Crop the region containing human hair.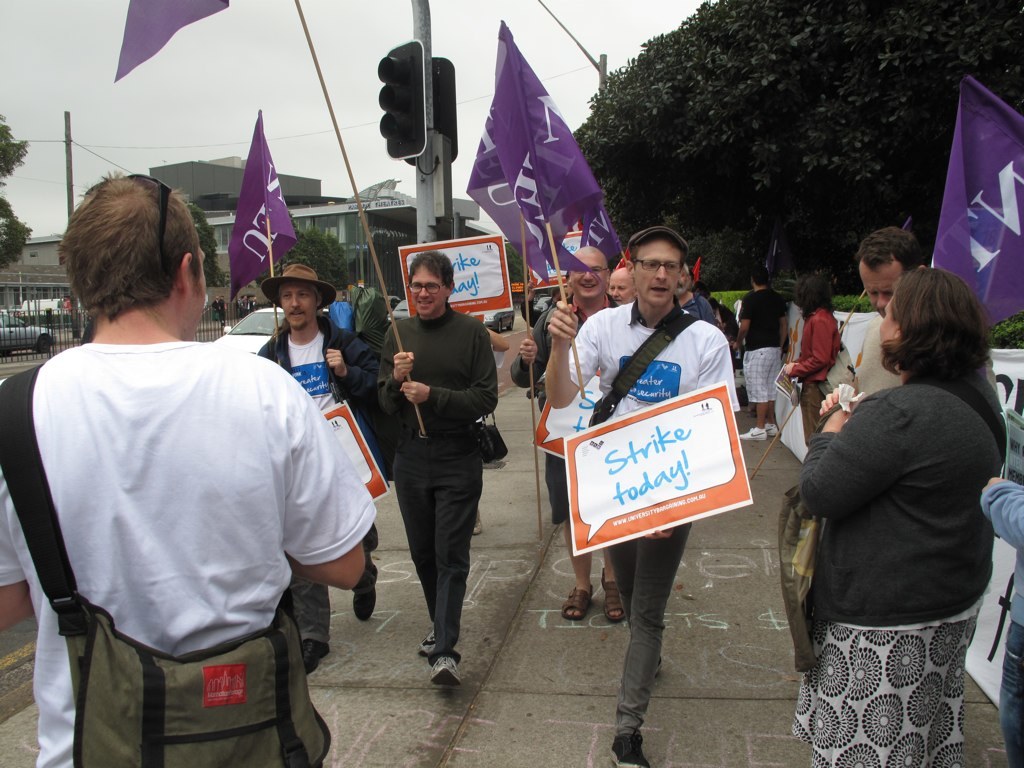
Crop region: <bbox>792, 274, 835, 317</bbox>.
